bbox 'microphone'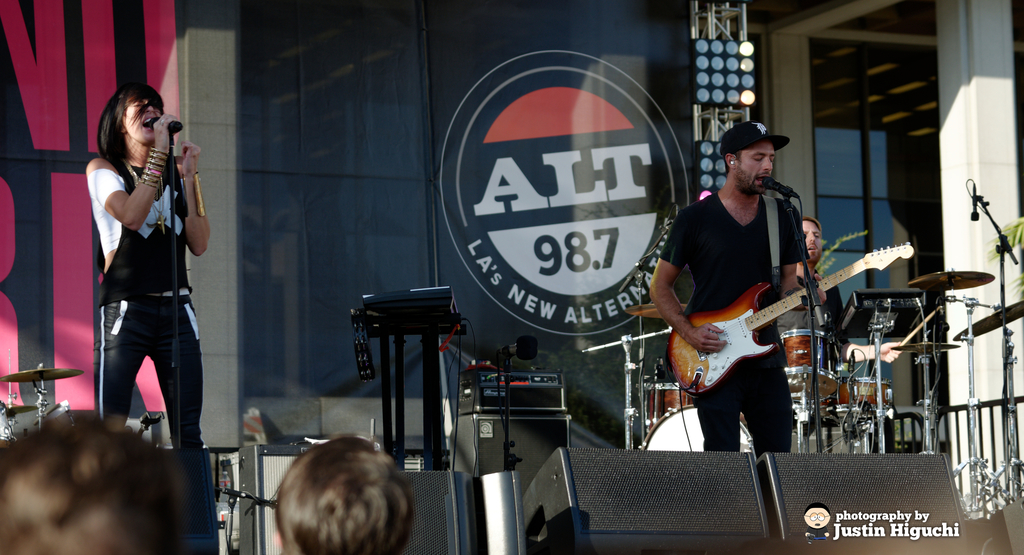
region(147, 114, 182, 133)
